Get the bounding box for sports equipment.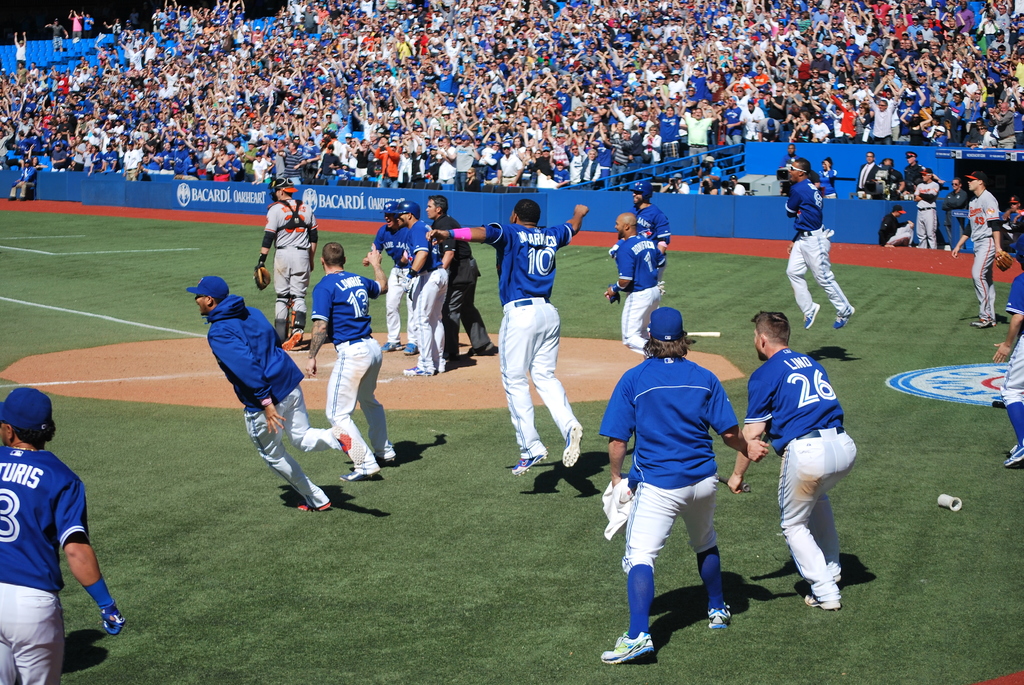
pyautogui.locateOnScreen(99, 599, 126, 636).
